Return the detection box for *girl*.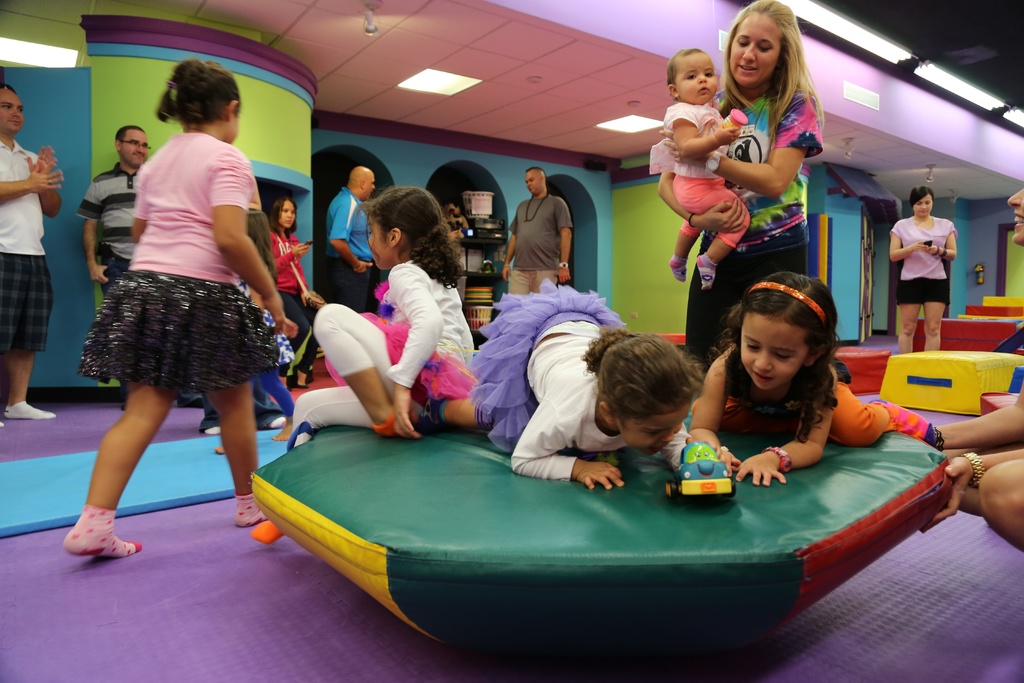
(248,182,483,545).
